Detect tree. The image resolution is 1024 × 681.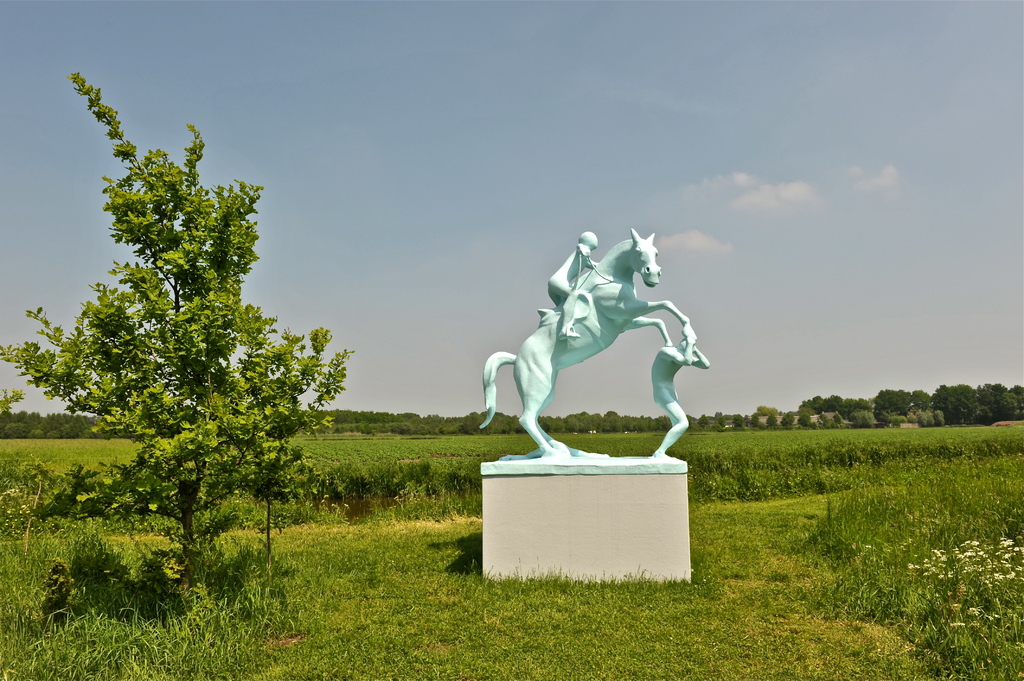
x1=0 y1=73 x2=365 y2=618.
